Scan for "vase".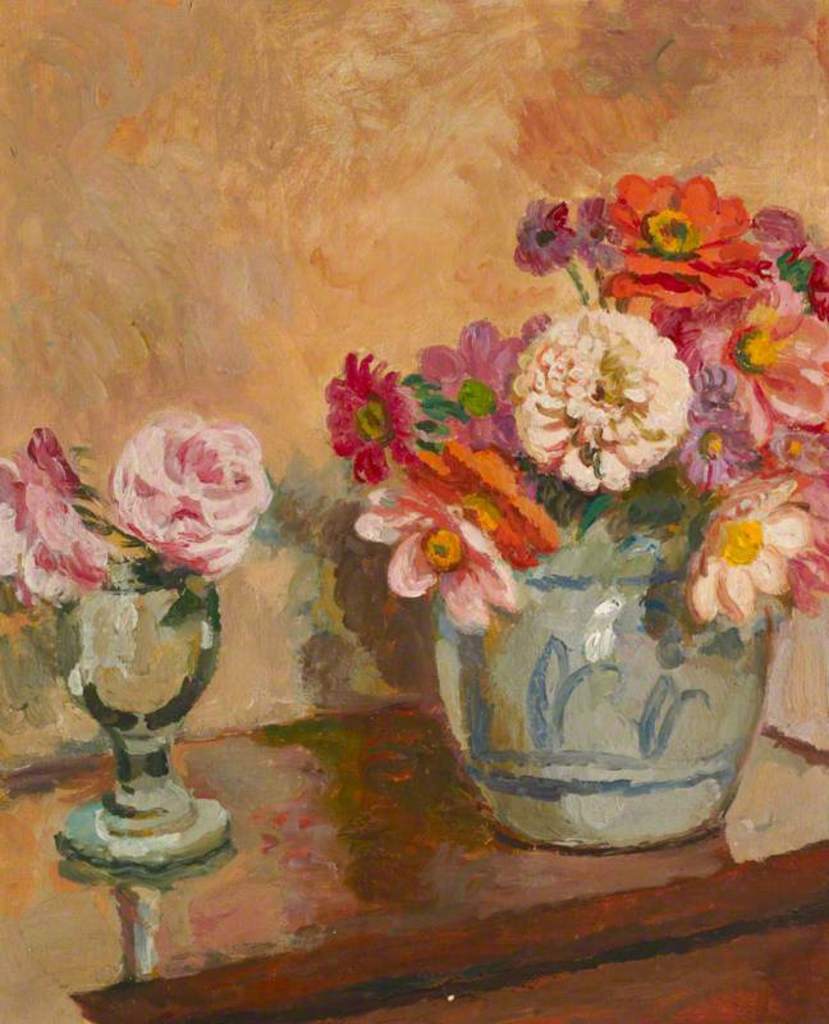
Scan result: (52,557,232,887).
